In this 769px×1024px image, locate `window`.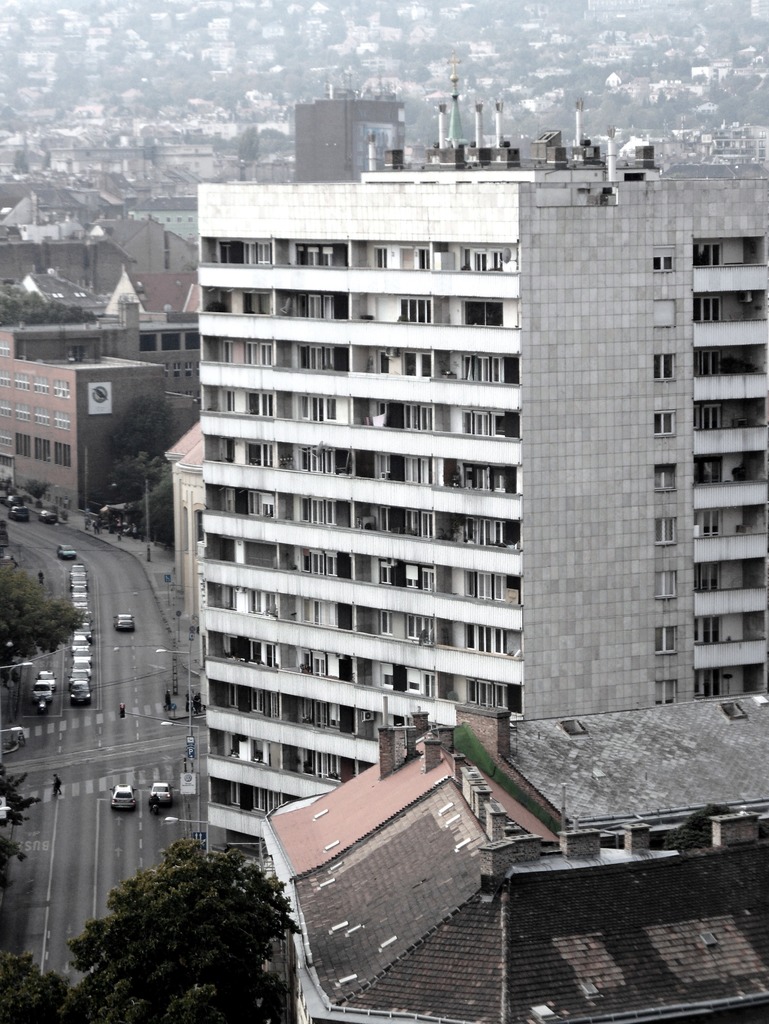
Bounding box: <box>652,409,677,438</box>.
